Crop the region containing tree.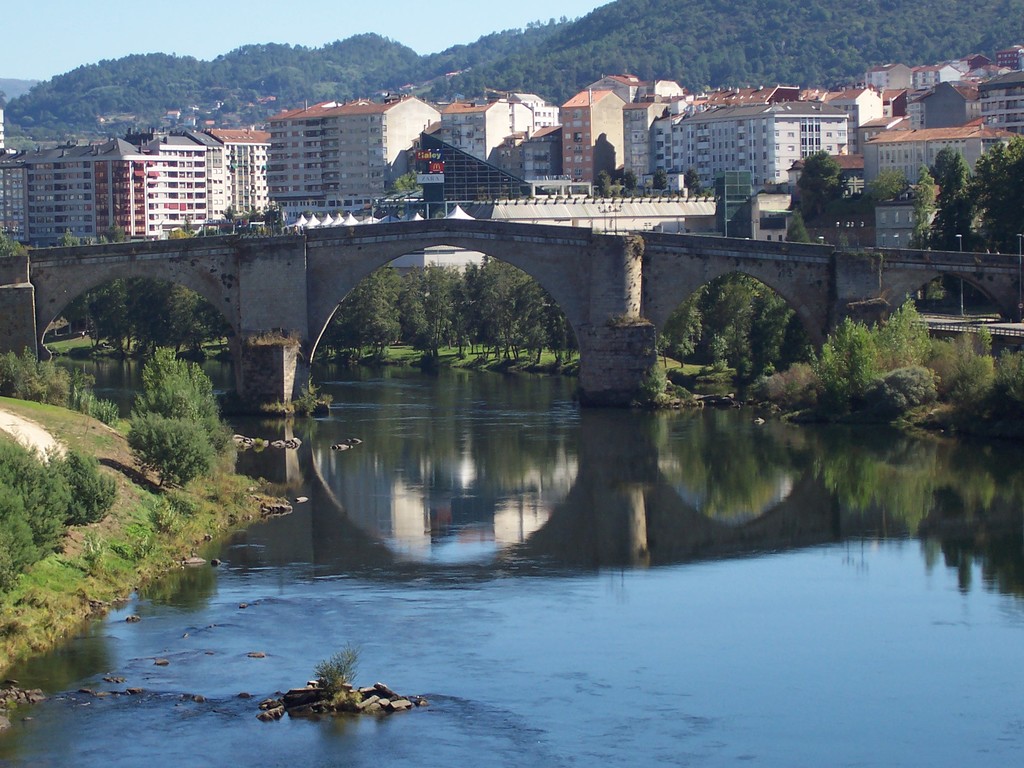
Crop region: bbox=(794, 144, 847, 217).
